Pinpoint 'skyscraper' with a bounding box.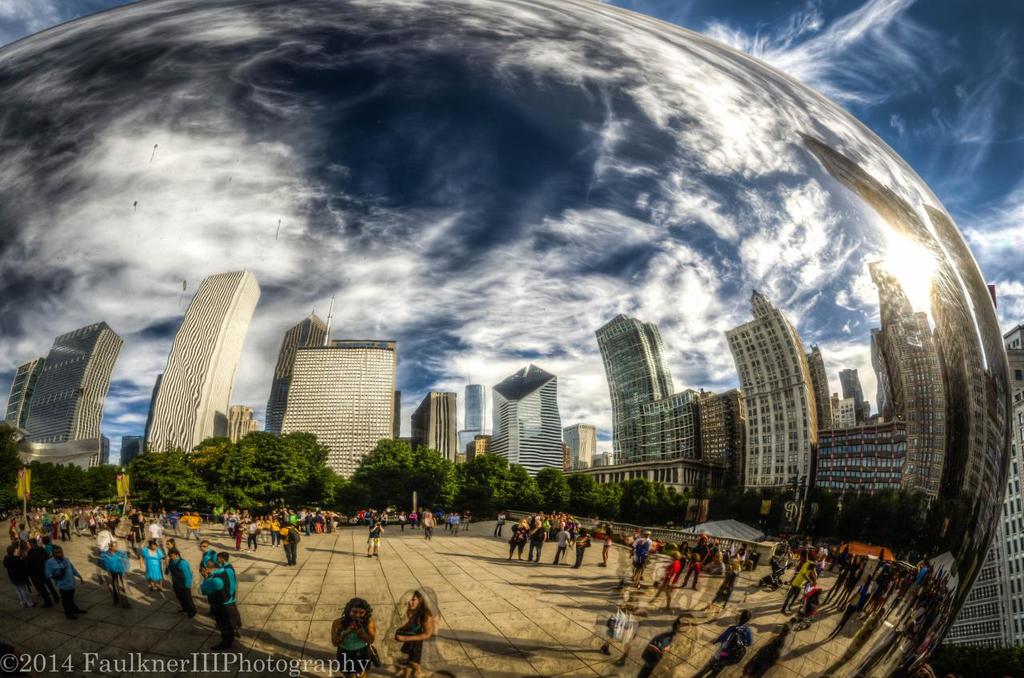
<region>251, 321, 401, 482</region>.
